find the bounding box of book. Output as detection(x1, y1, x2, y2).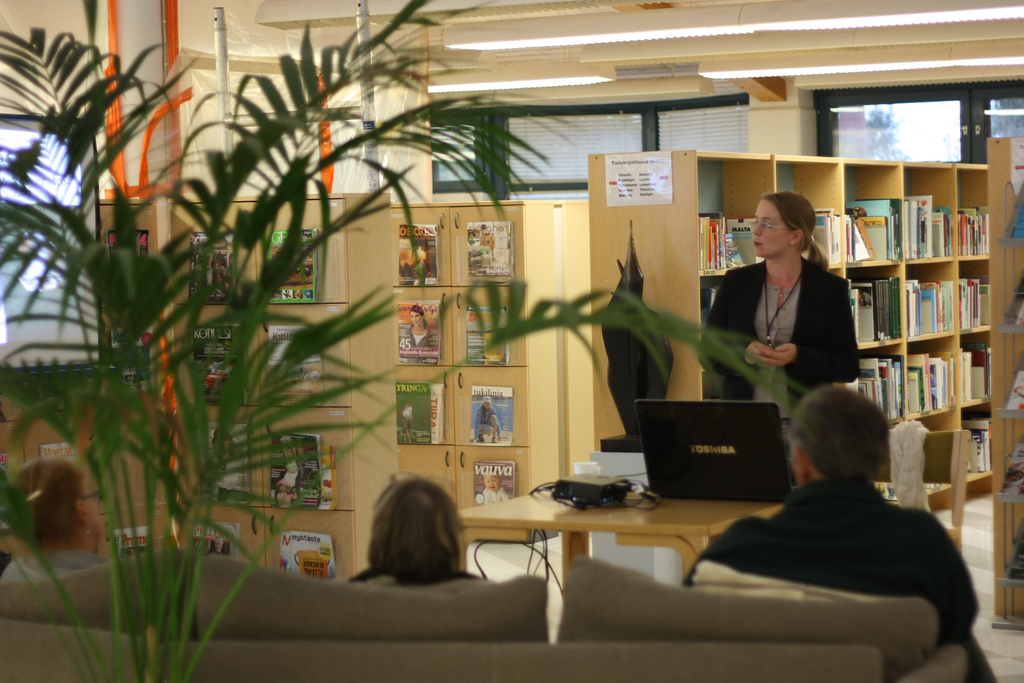
detection(462, 306, 507, 373).
